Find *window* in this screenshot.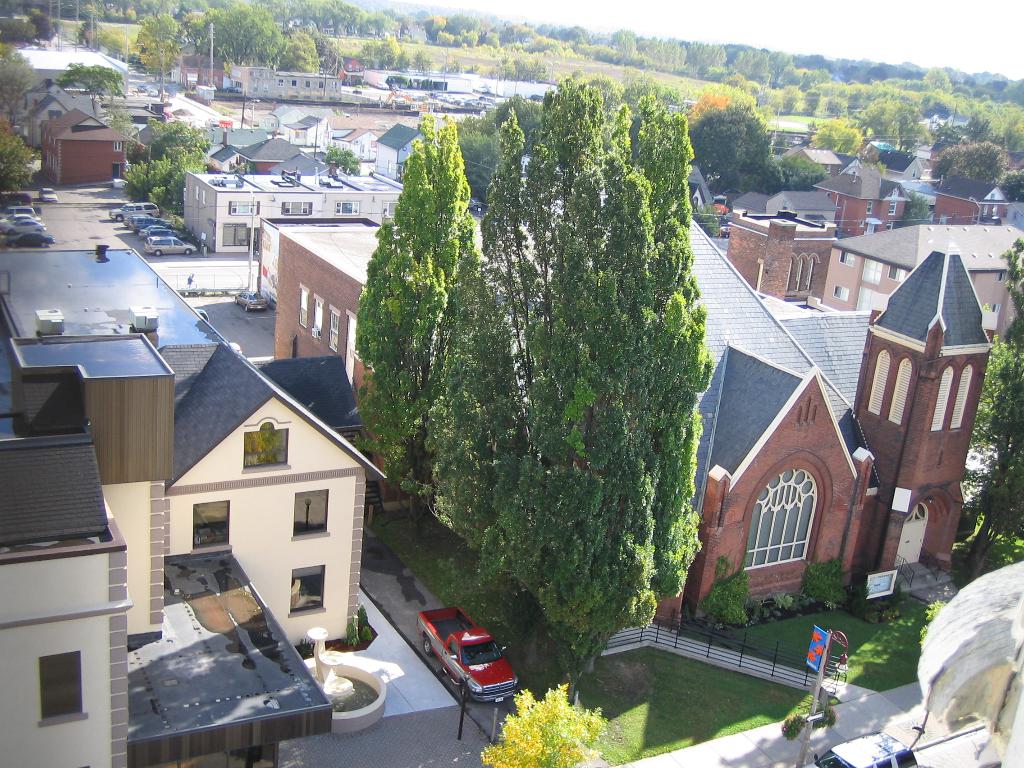
The bounding box for *window* is detection(886, 266, 906, 282).
